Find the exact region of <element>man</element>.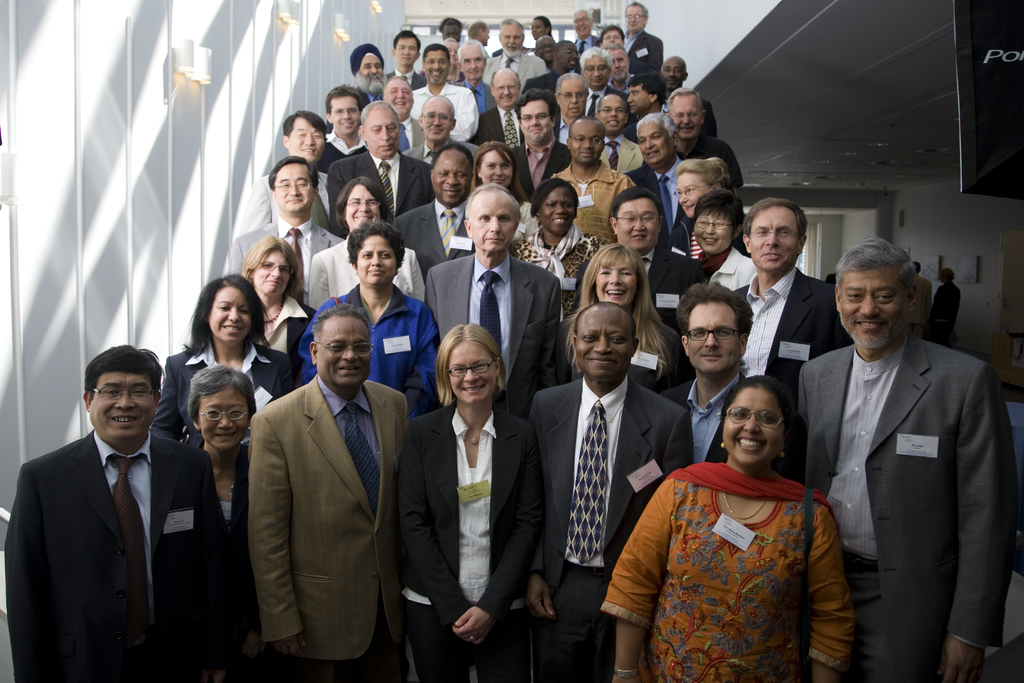
Exact region: pyautogui.locateOnScreen(797, 220, 1004, 681).
